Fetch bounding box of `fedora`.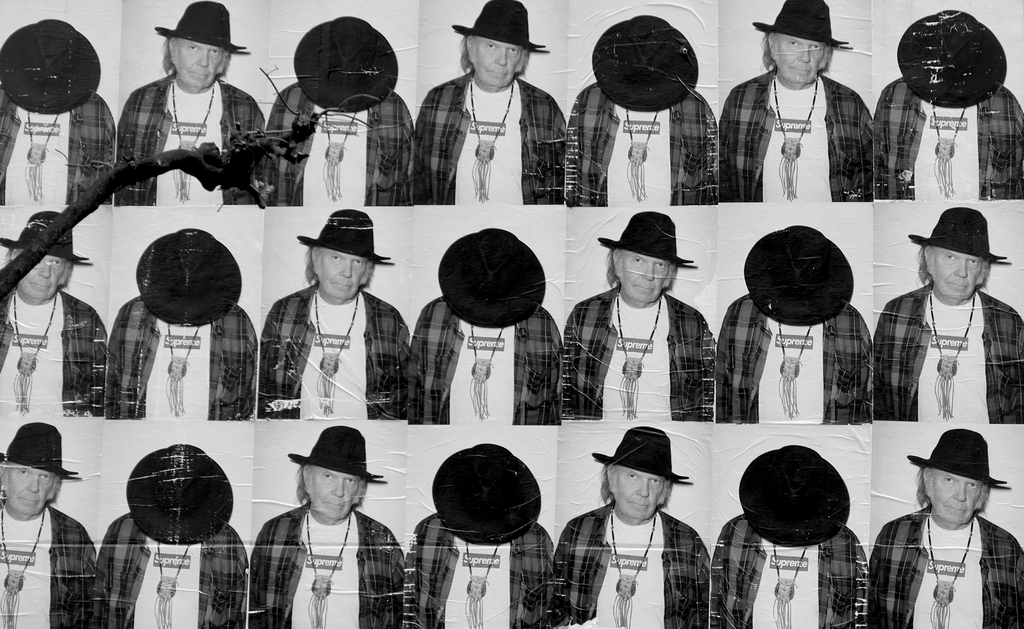
Bbox: 589, 12, 698, 111.
